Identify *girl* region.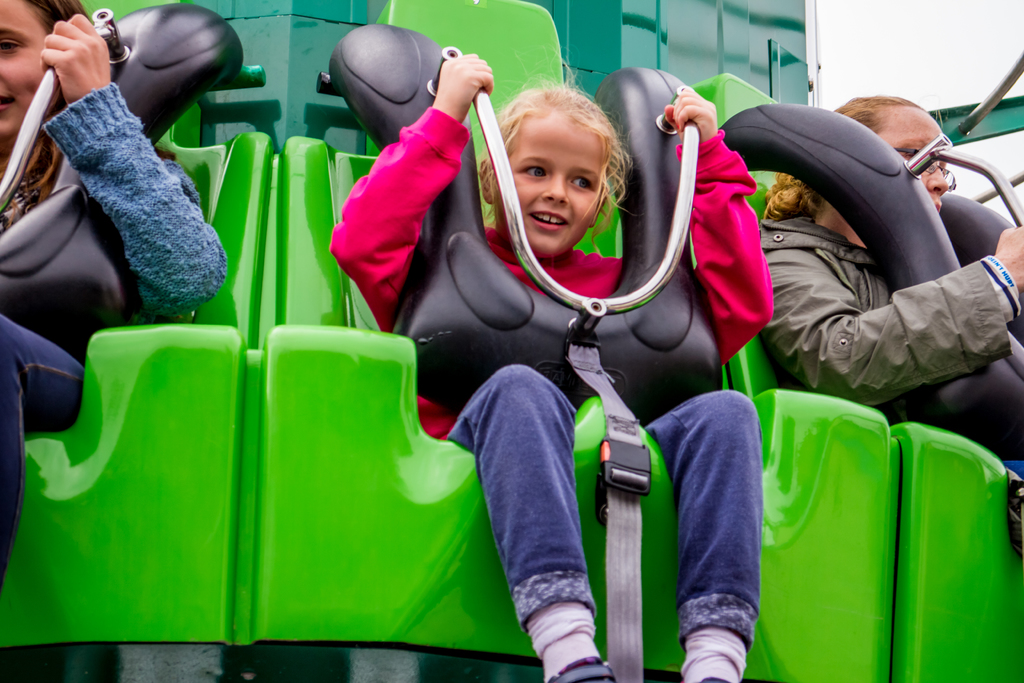
Region: [left=0, top=0, right=220, bottom=604].
